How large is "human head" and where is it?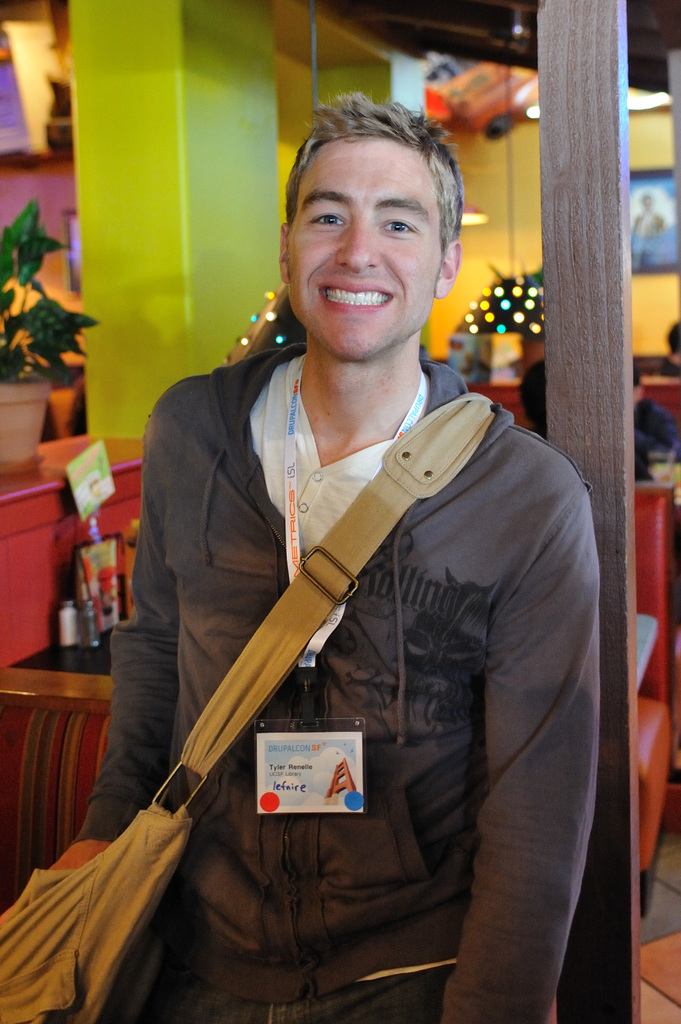
Bounding box: 664,323,680,353.
